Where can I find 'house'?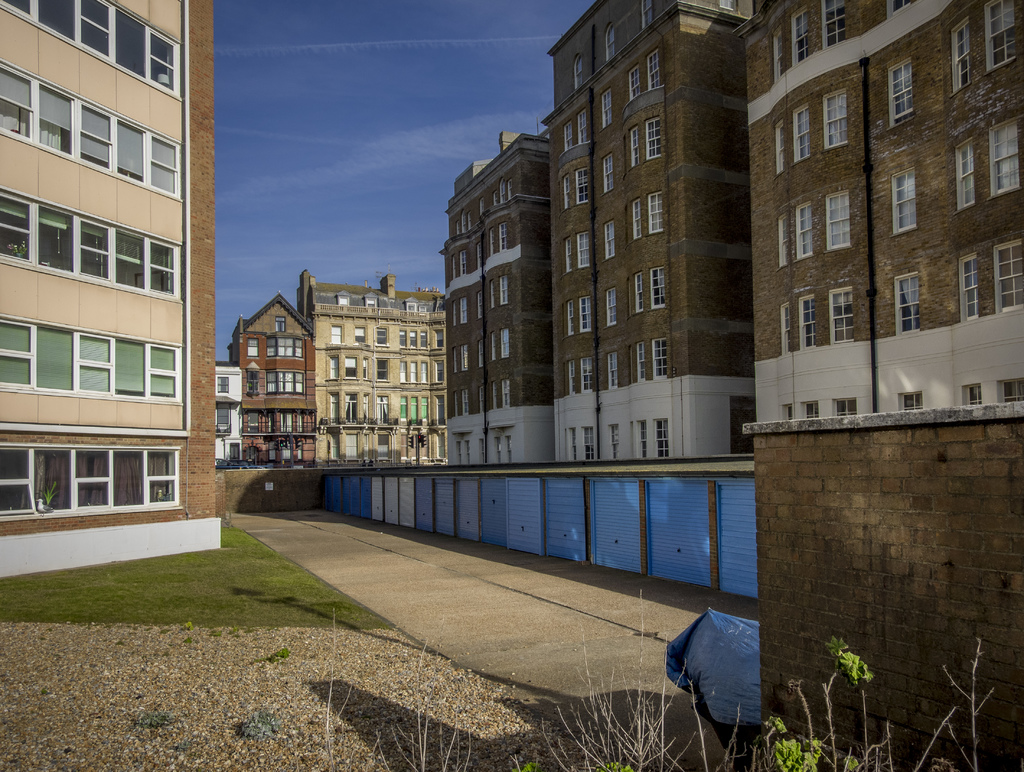
You can find it at detection(302, 262, 458, 470).
